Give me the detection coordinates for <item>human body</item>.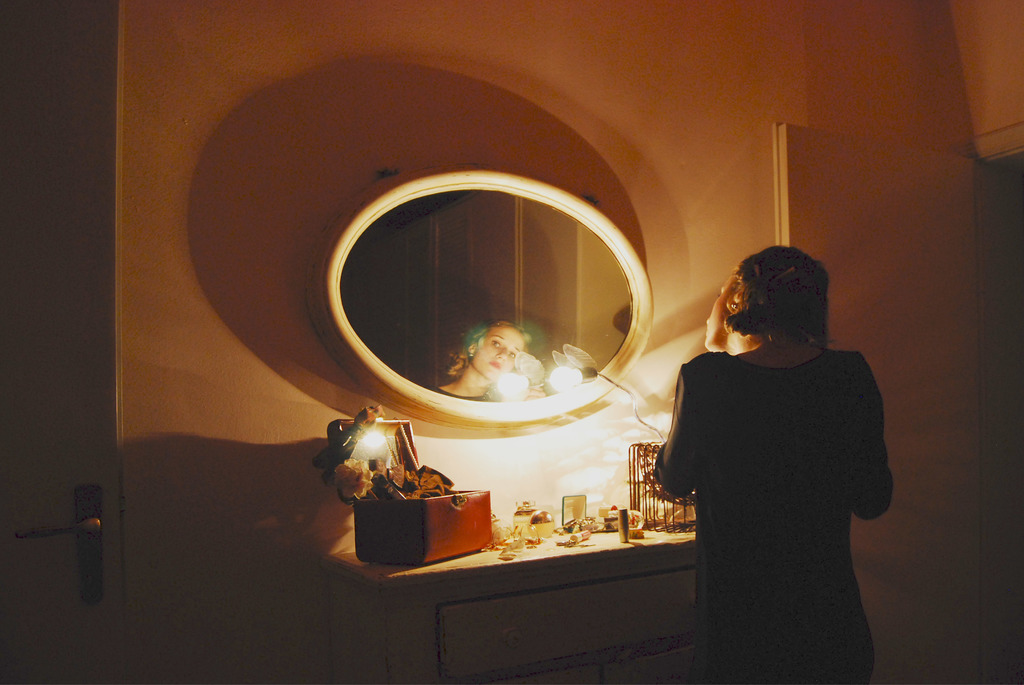
locate(652, 244, 899, 677).
